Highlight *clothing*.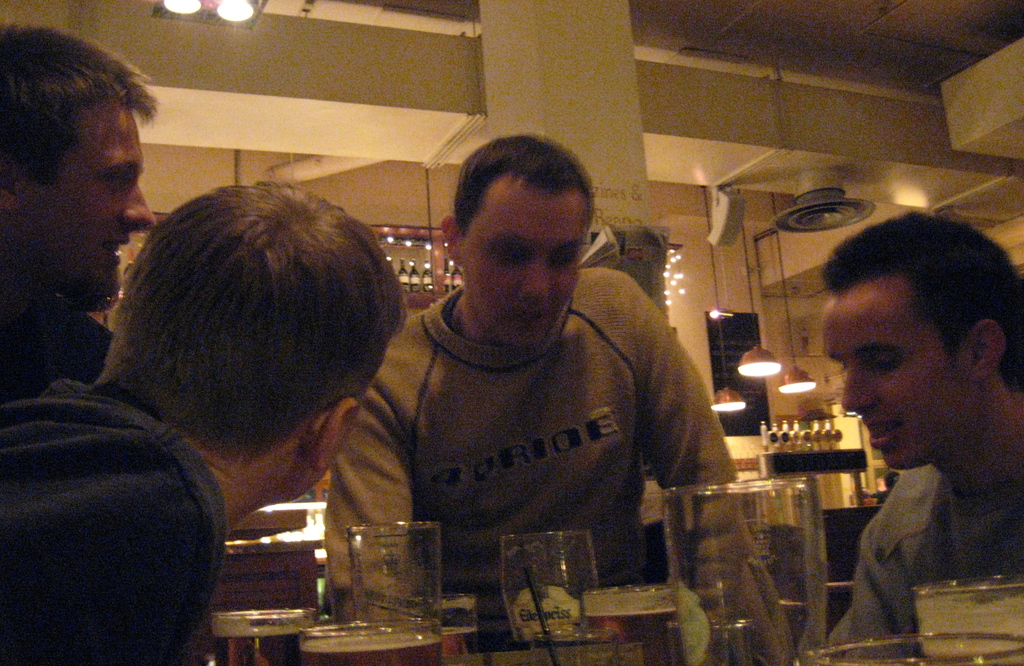
Highlighted region: 0,276,115,396.
